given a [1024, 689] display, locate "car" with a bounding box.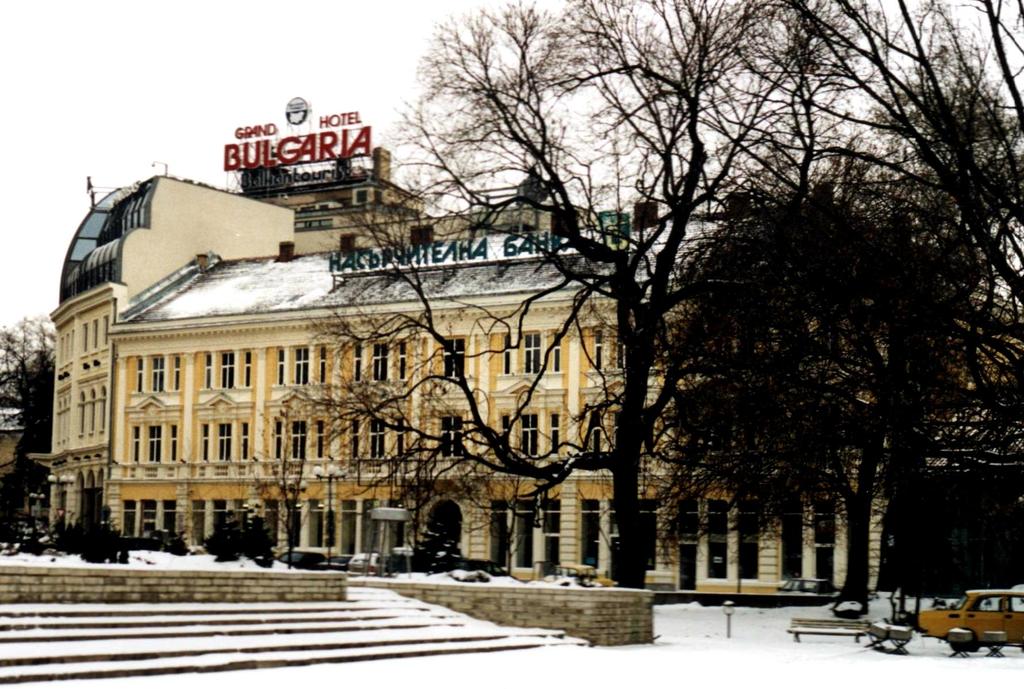
Located: <box>378,545,420,570</box>.
